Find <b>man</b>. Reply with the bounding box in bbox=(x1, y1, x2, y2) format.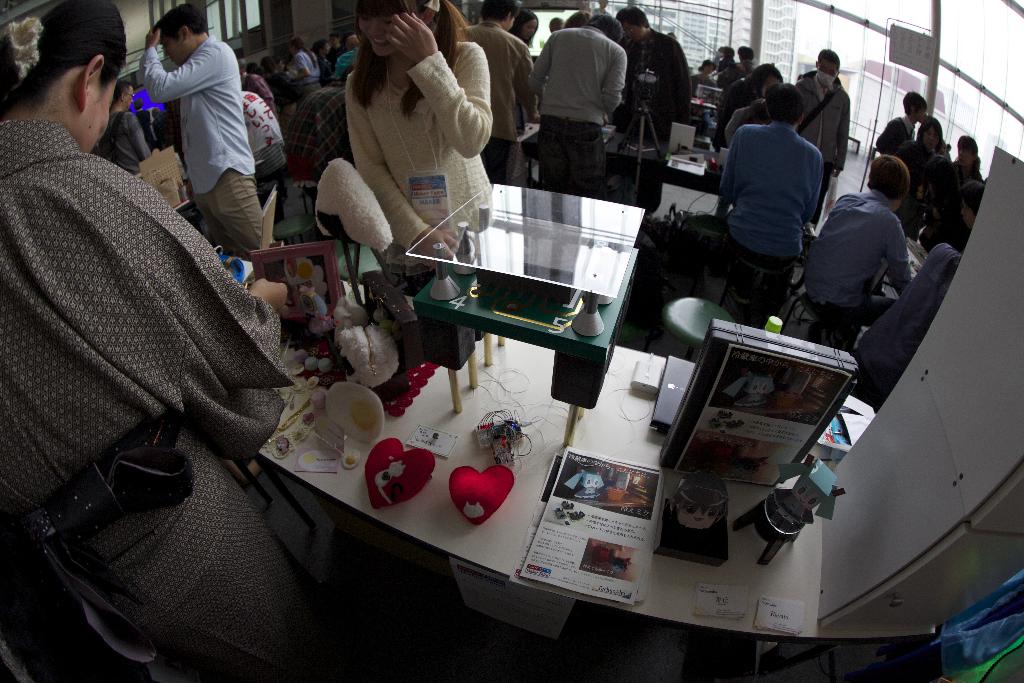
bbox=(616, 0, 698, 106).
